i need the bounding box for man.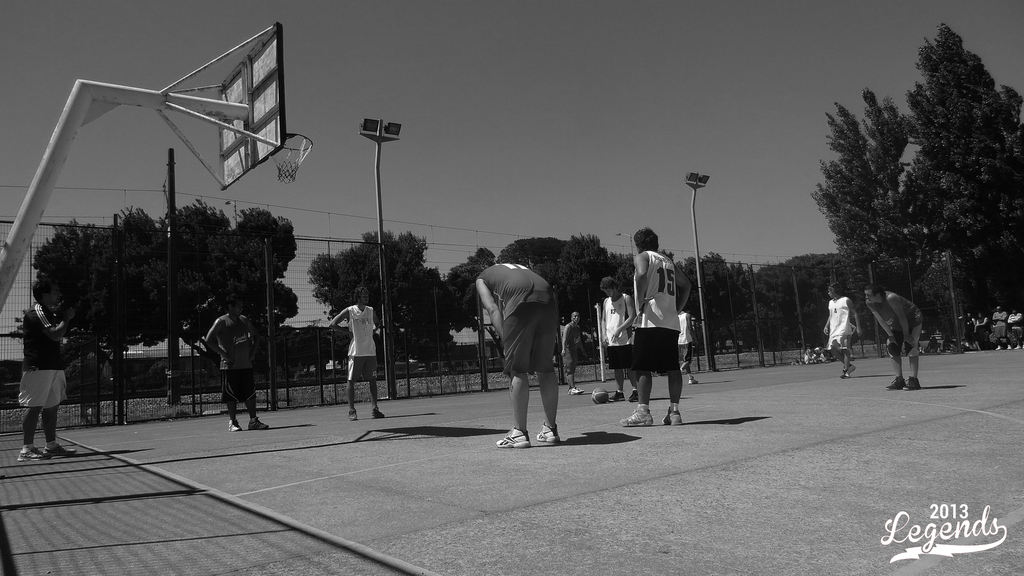
Here it is: bbox=[204, 298, 272, 433].
